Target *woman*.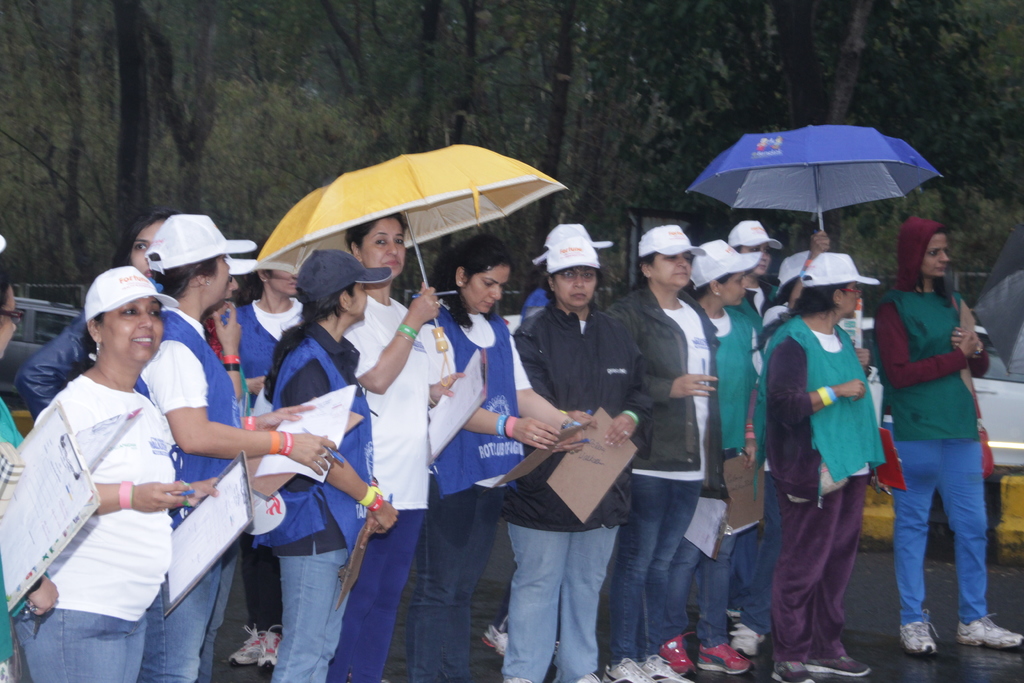
Target region: box=[684, 239, 753, 672].
